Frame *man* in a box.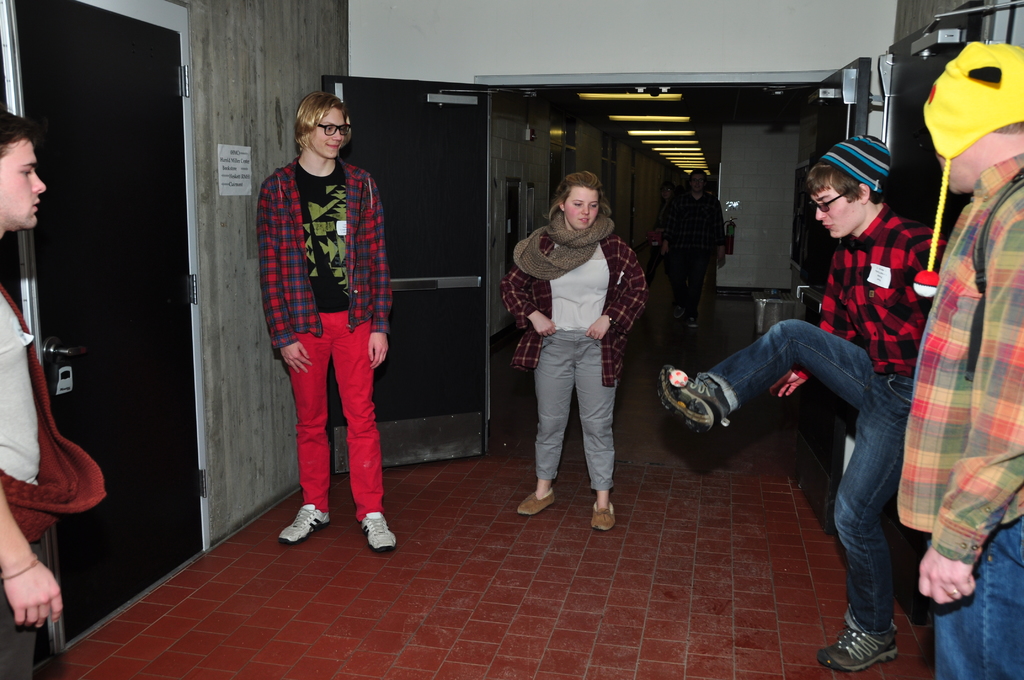
detection(655, 132, 956, 676).
